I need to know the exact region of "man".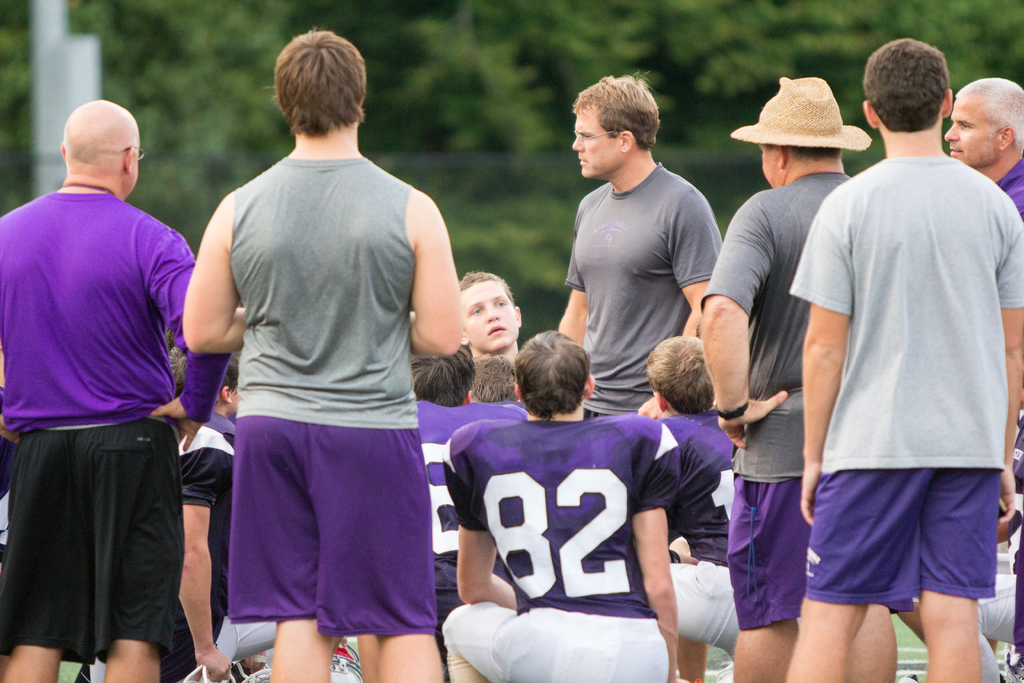
Region: l=698, t=75, r=854, b=682.
